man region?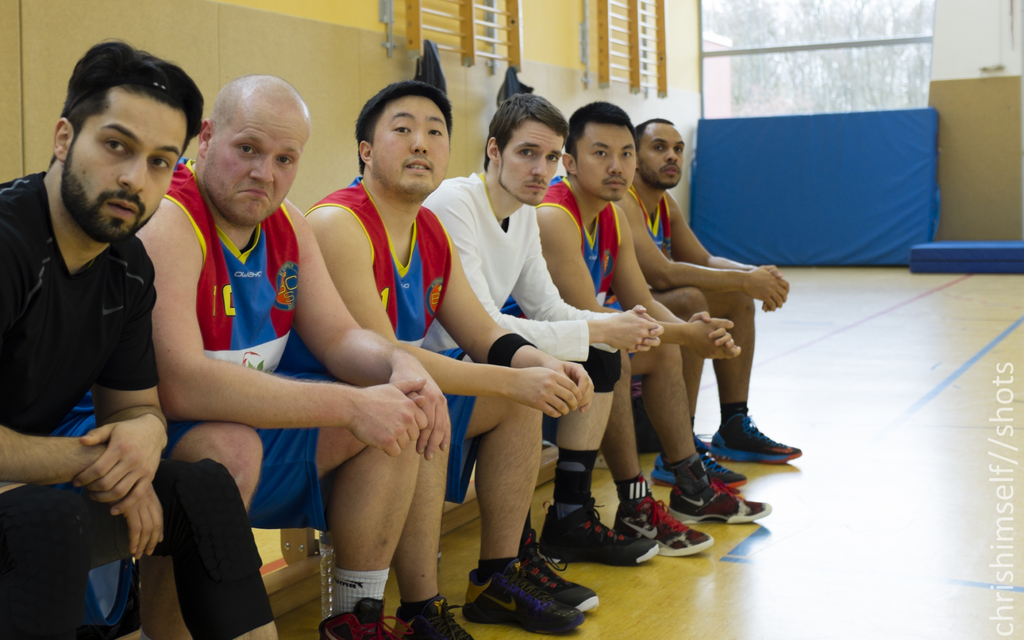
crop(300, 83, 586, 639)
